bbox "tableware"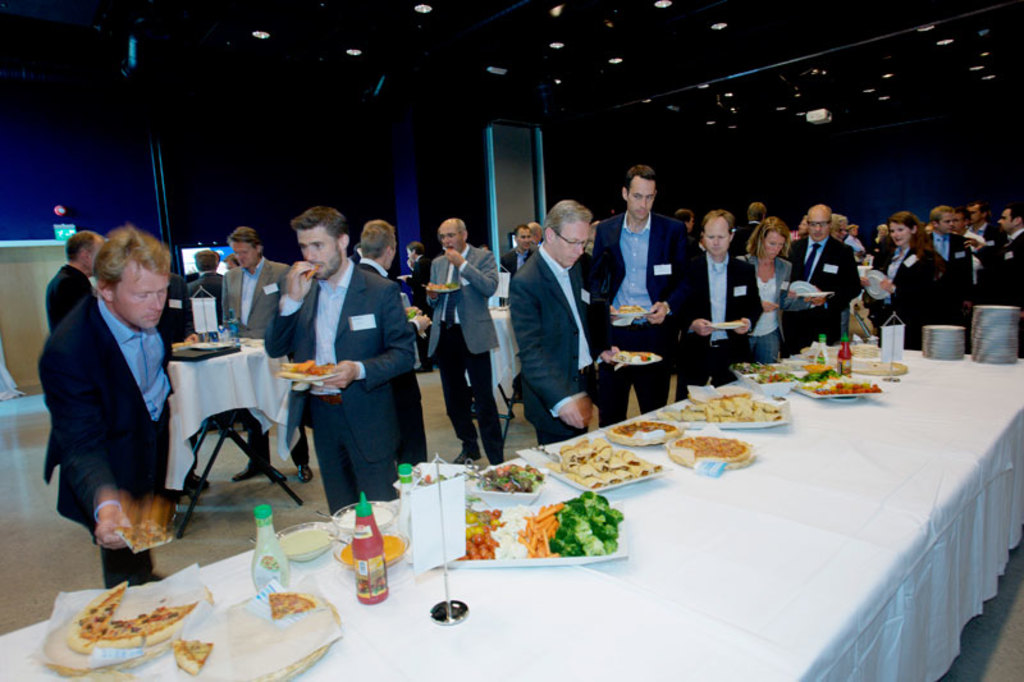
x1=800, y1=288, x2=828, y2=297
